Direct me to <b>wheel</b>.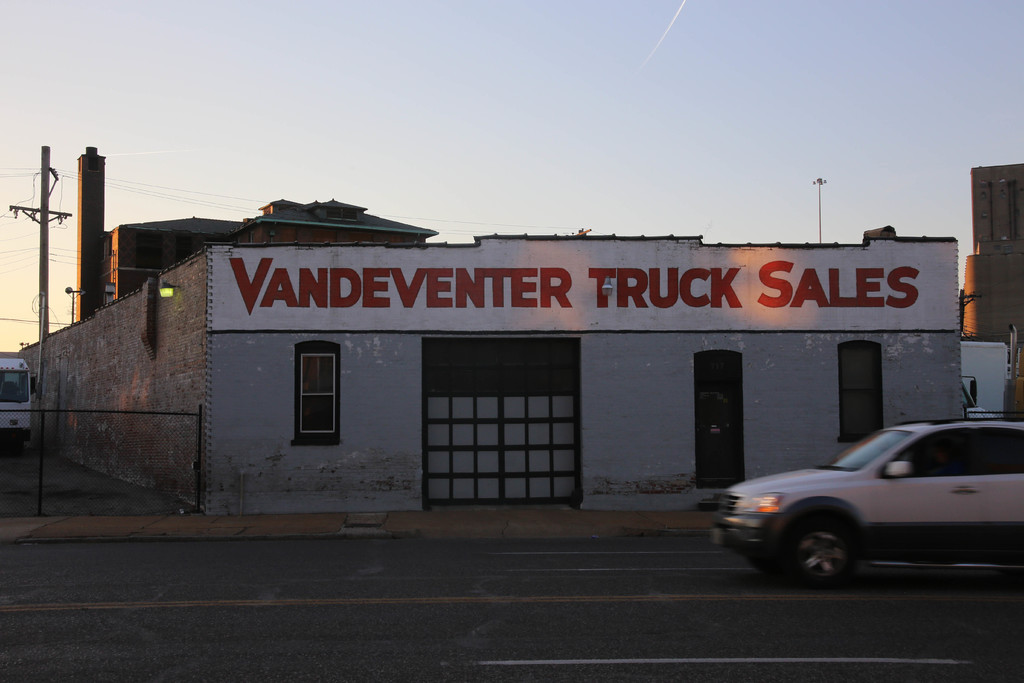
Direction: <bbox>774, 507, 863, 597</bbox>.
